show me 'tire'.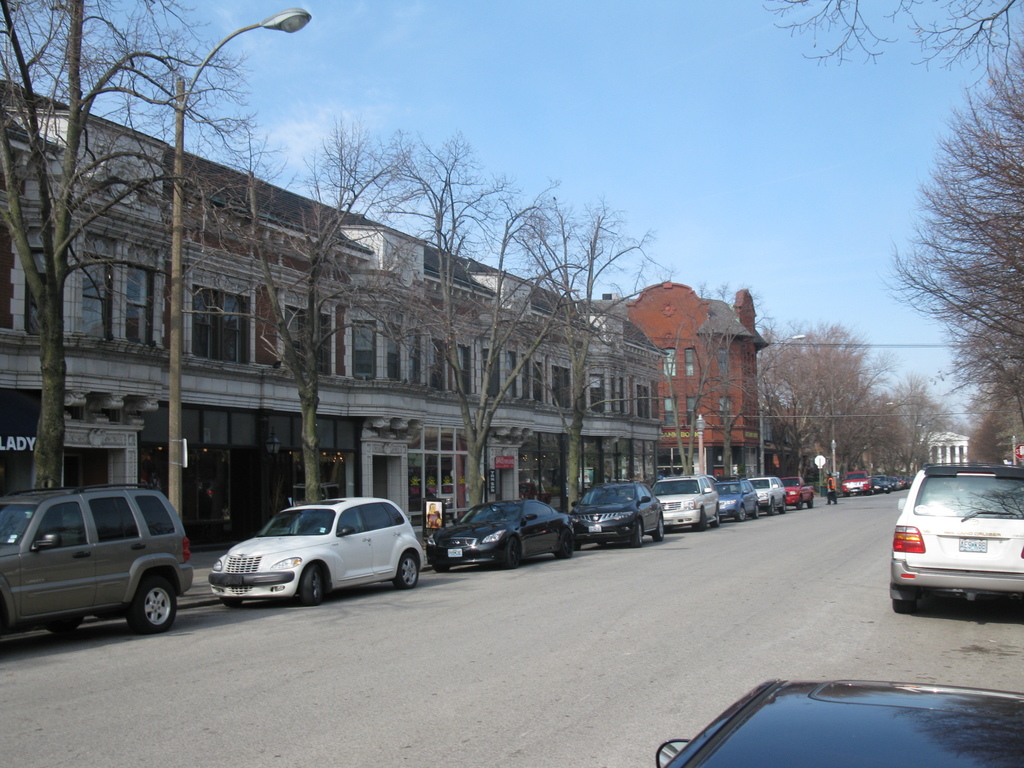
'tire' is here: box=[126, 577, 178, 630].
